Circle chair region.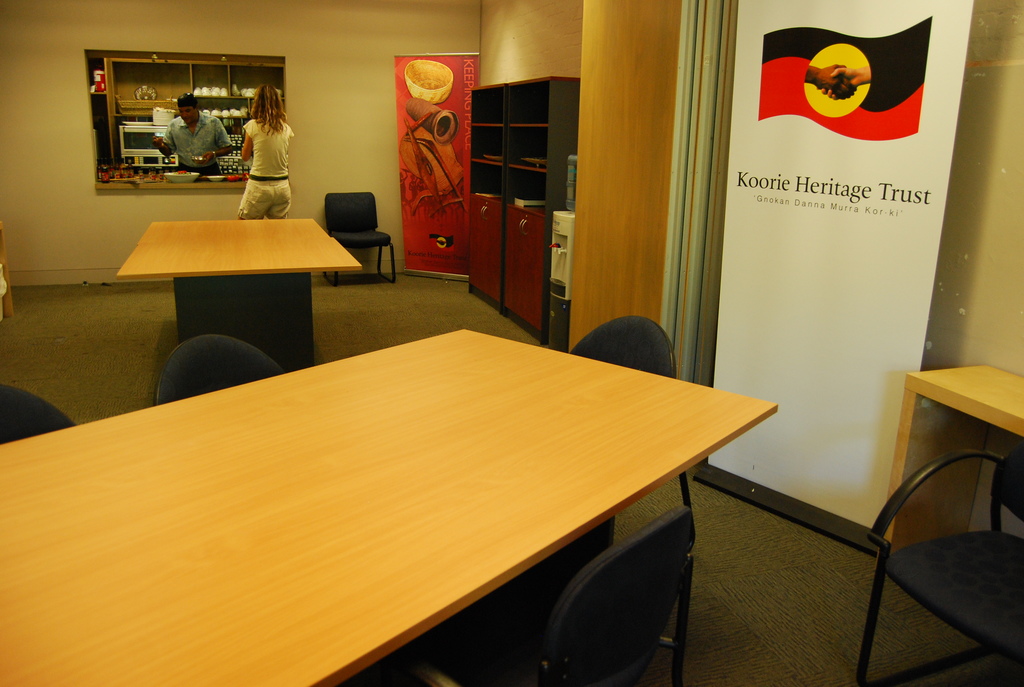
Region: region(0, 384, 73, 443).
